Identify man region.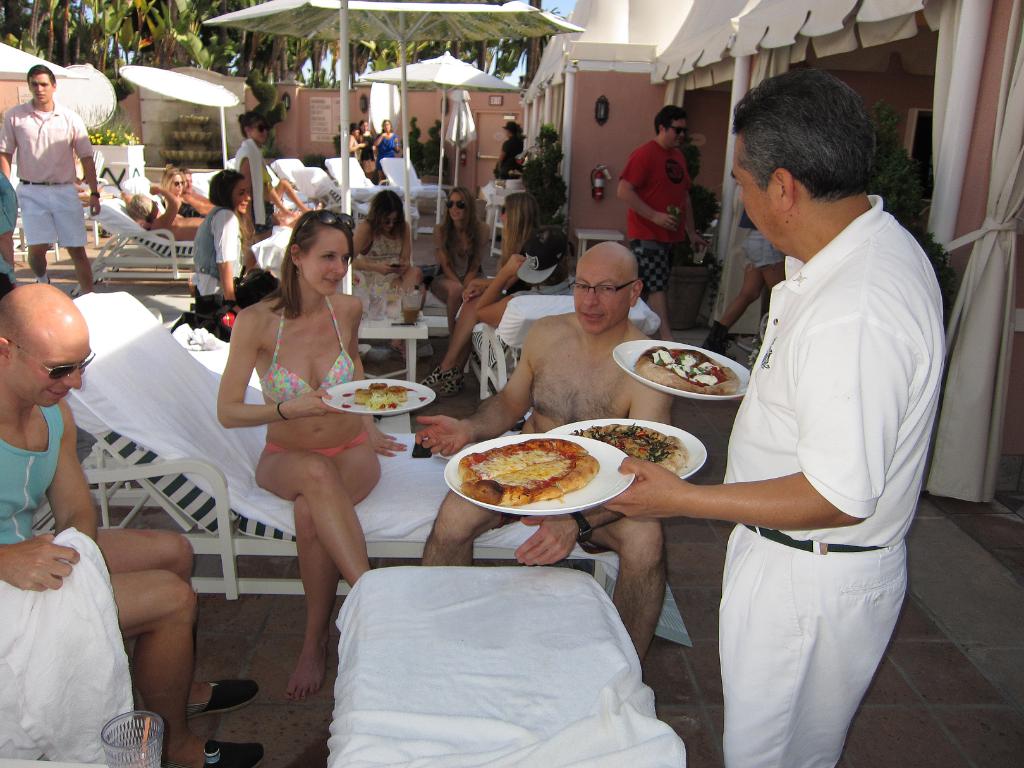
Region: <box>614,100,710,341</box>.
